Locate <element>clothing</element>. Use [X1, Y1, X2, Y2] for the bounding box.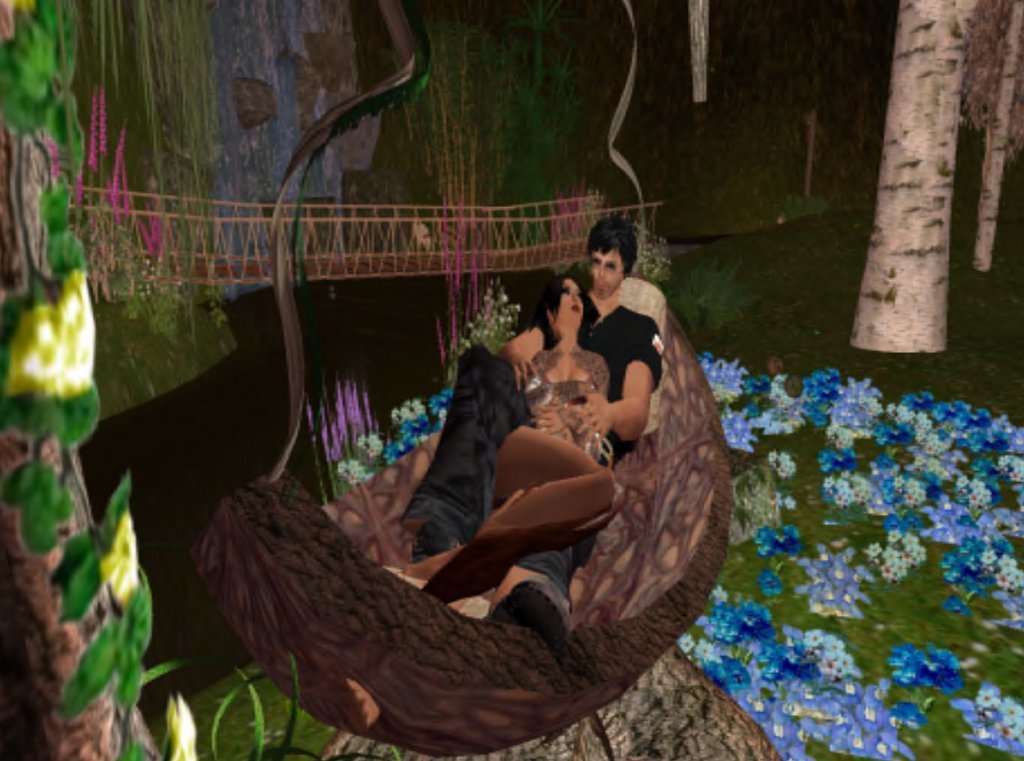
[405, 343, 628, 606].
